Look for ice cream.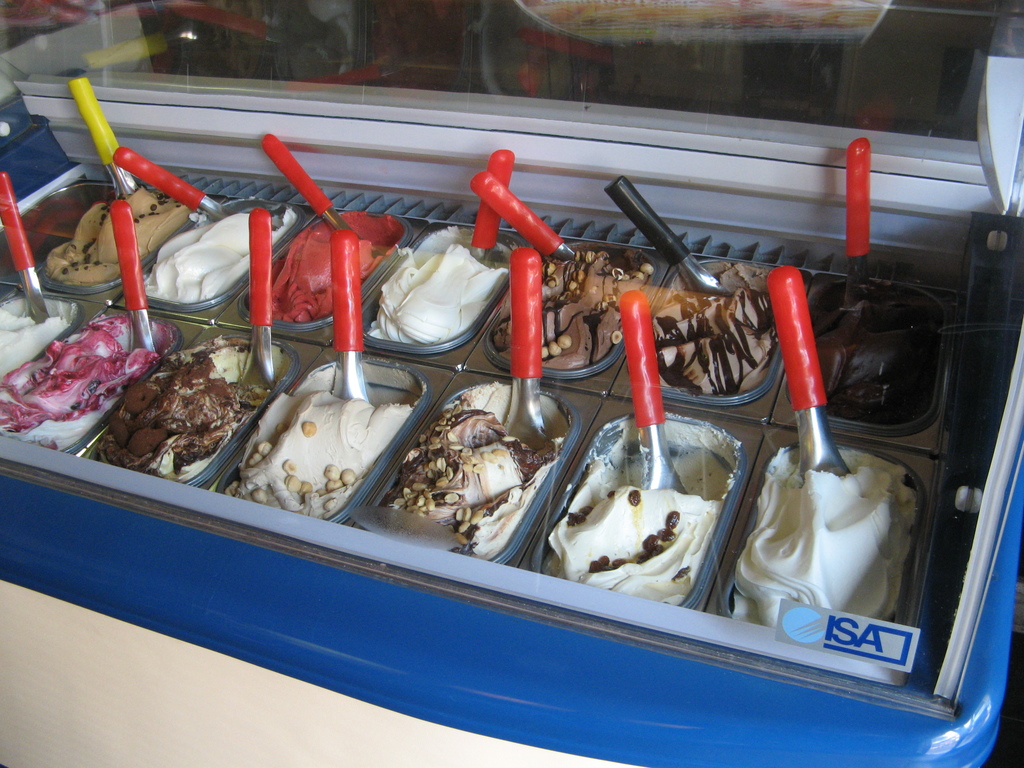
Found: [left=104, top=328, right=273, bottom=483].
